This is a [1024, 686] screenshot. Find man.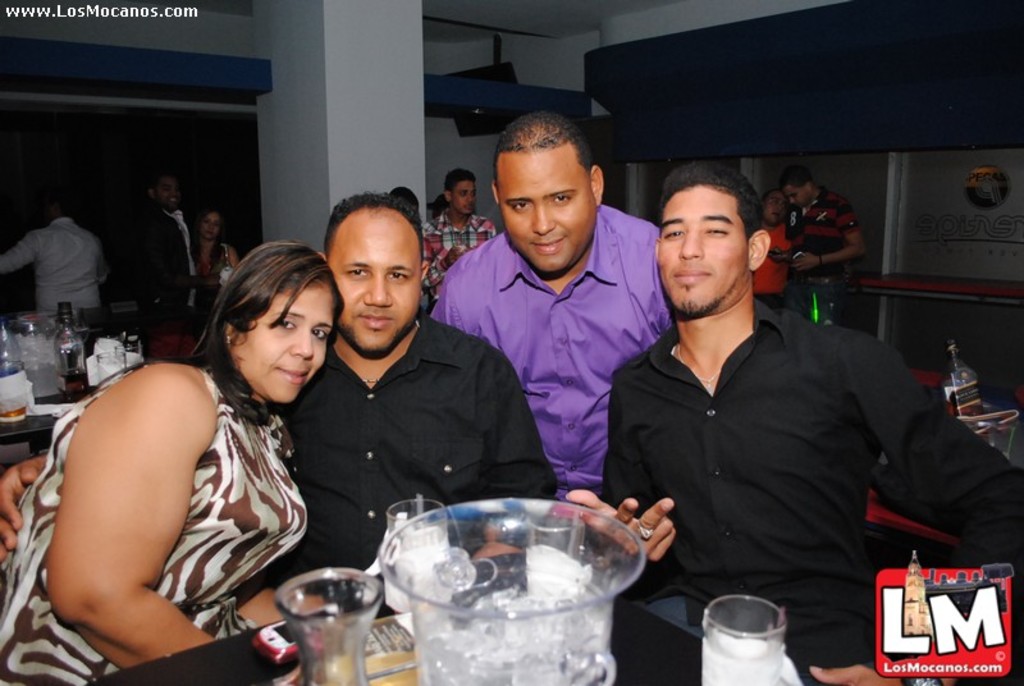
Bounding box: bbox=[131, 170, 223, 330].
